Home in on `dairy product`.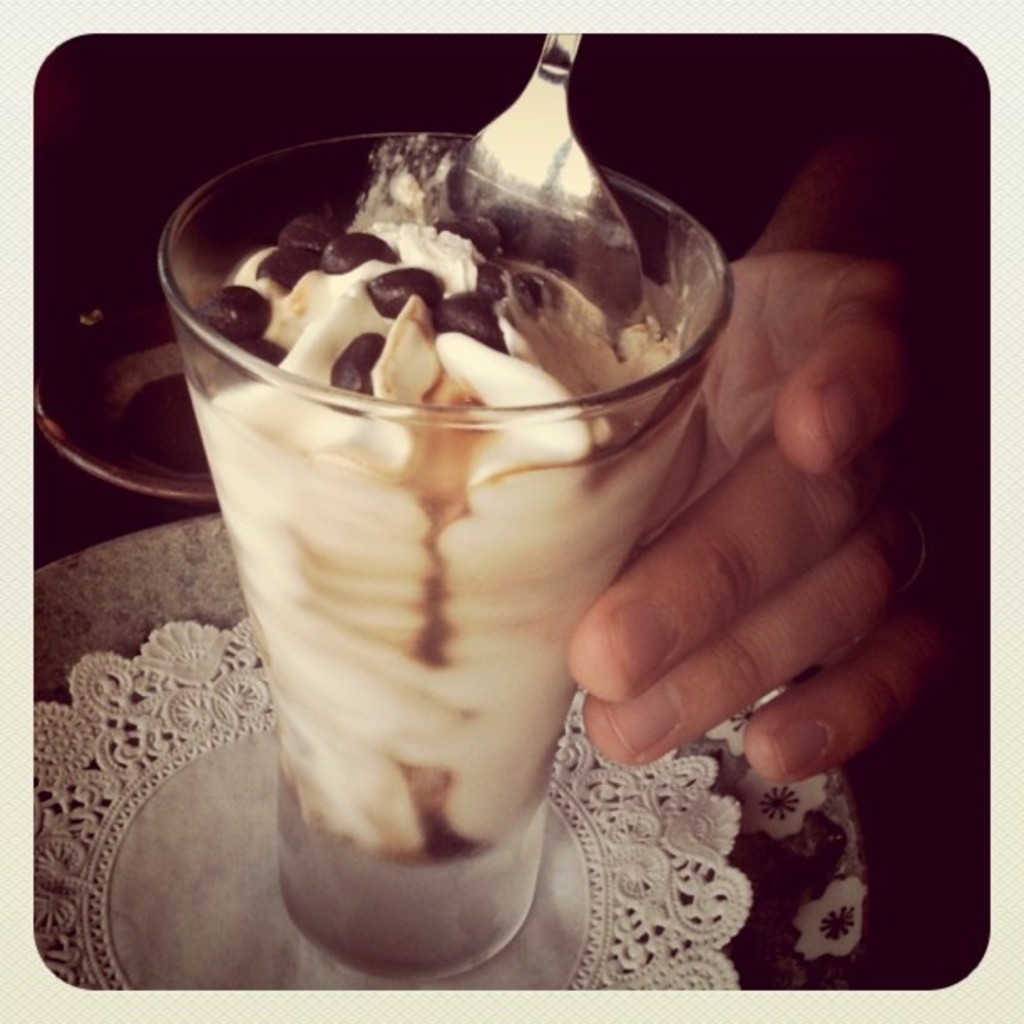
Homed in at <box>164,90,679,875</box>.
